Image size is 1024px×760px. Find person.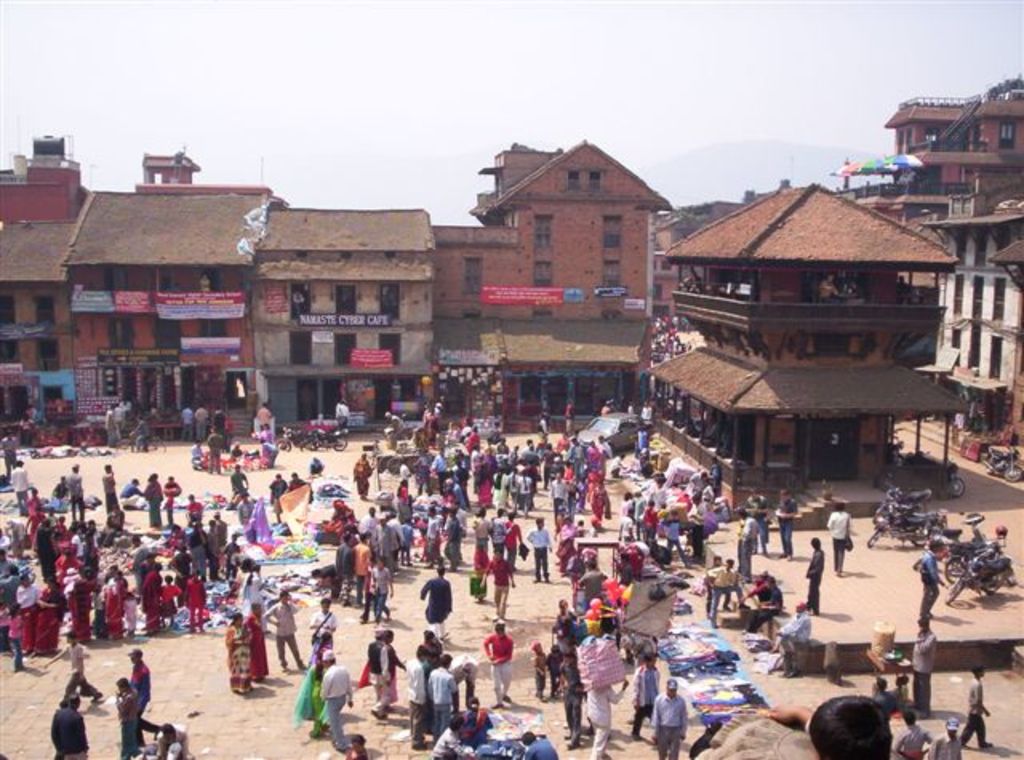
BBox(554, 472, 562, 514).
